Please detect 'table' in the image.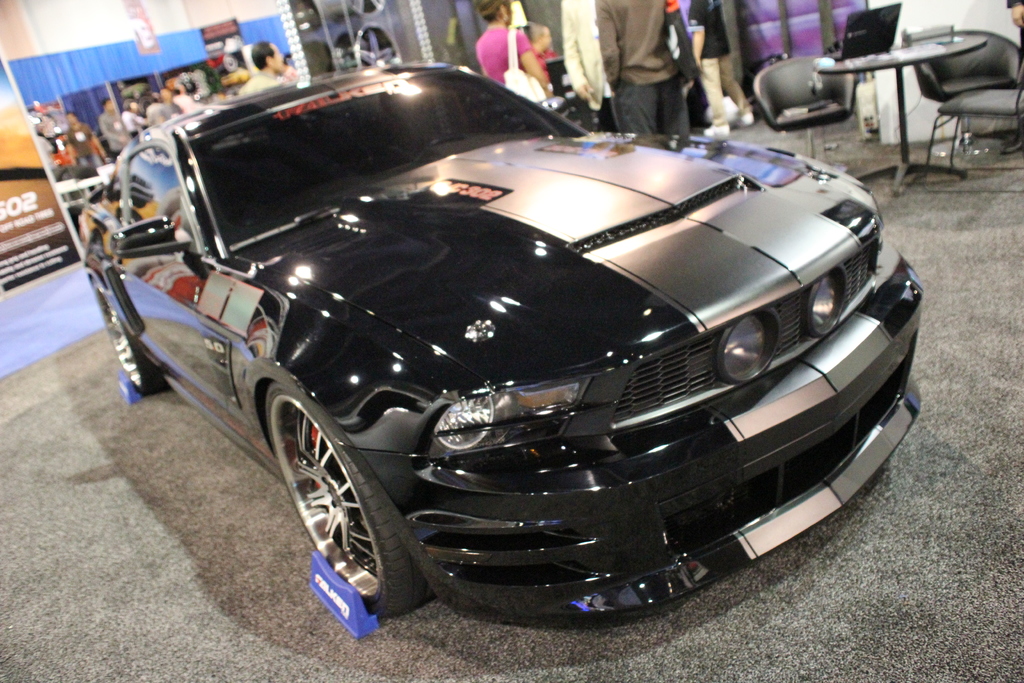
<box>811,40,987,194</box>.
